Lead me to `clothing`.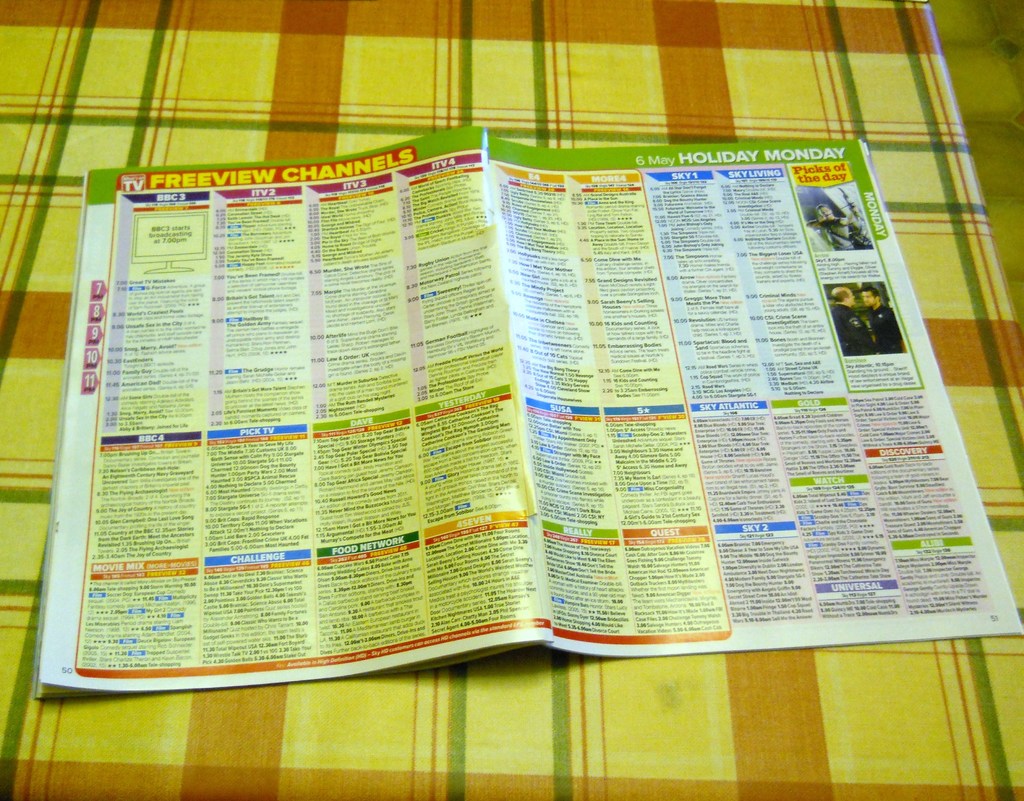
Lead to (left=808, top=217, right=871, bottom=250).
